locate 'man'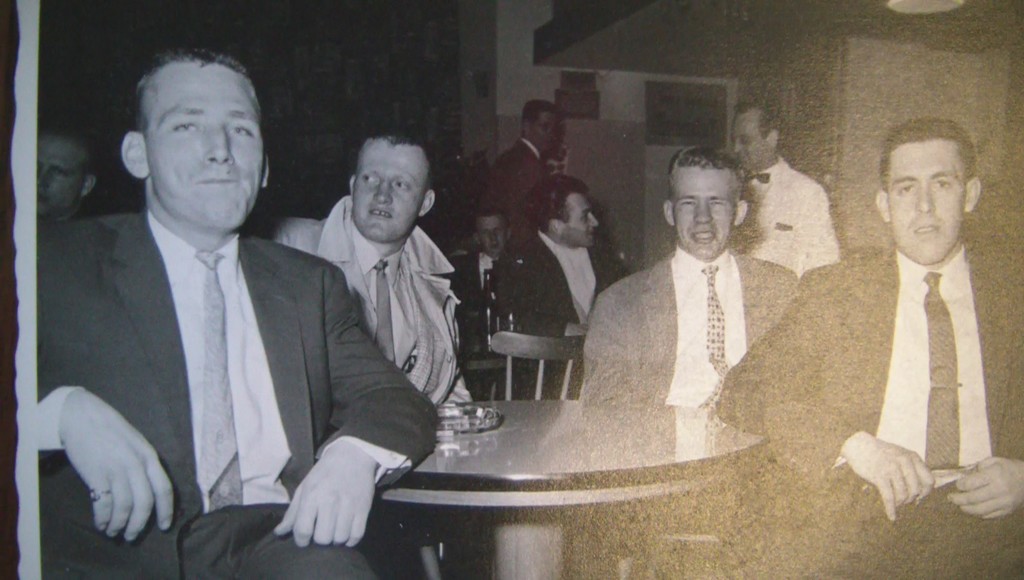
box=[573, 143, 799, 407]
